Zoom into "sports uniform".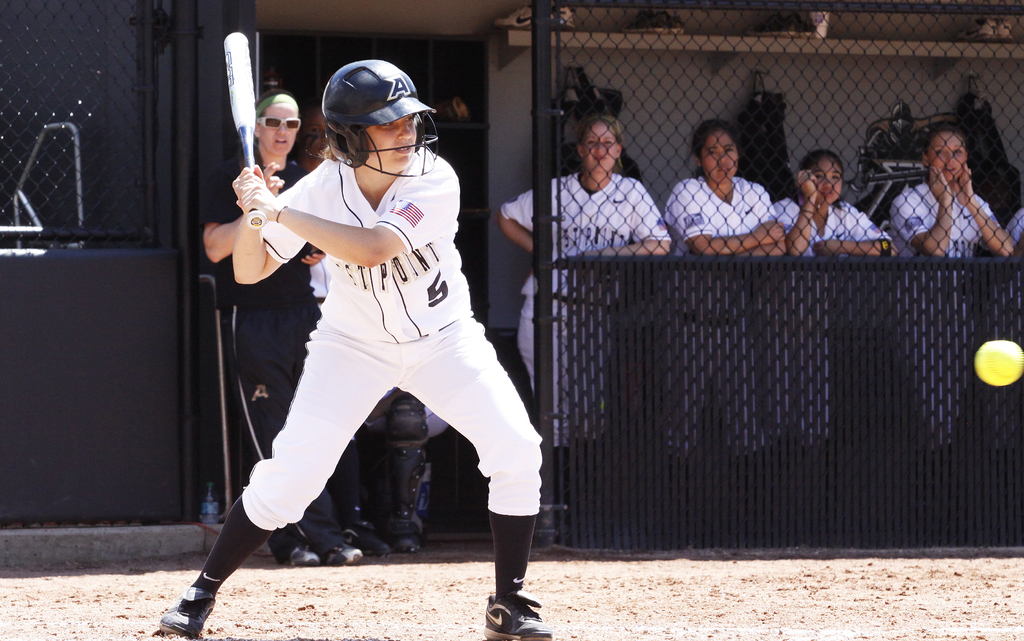
Zoom target: region(767, 187, 890, 452).
